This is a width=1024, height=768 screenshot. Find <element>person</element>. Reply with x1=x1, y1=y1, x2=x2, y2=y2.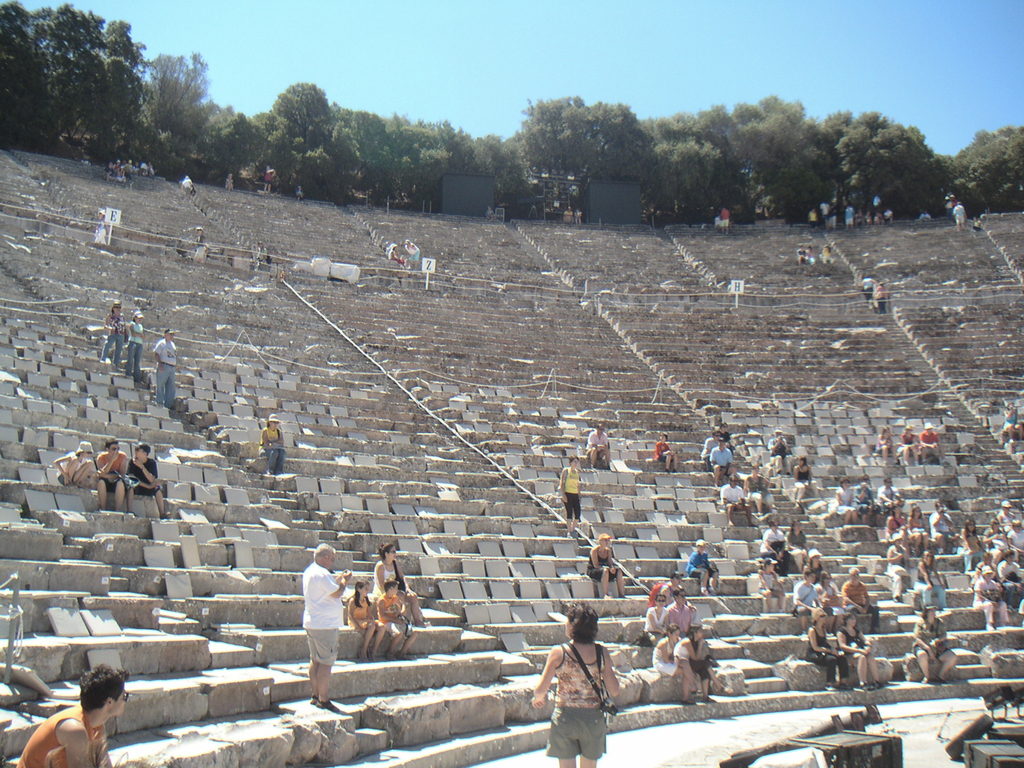
x1=554, y1=451, x2=586, y2=527.
